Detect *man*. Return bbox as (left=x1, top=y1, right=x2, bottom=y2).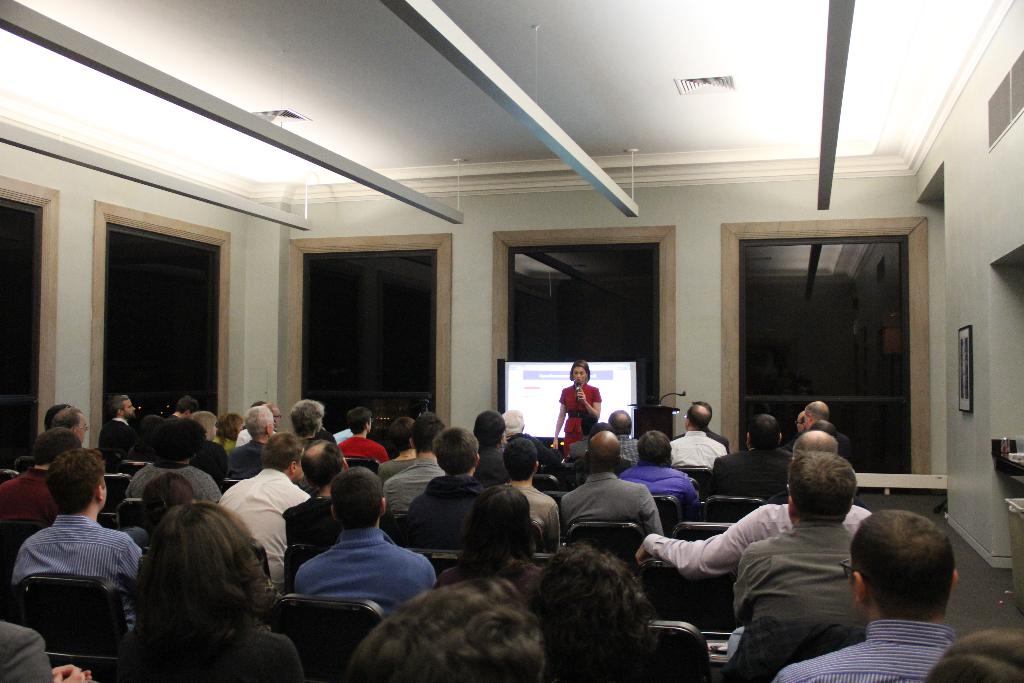
(left=404, top=426, right=488, bottom=551).
